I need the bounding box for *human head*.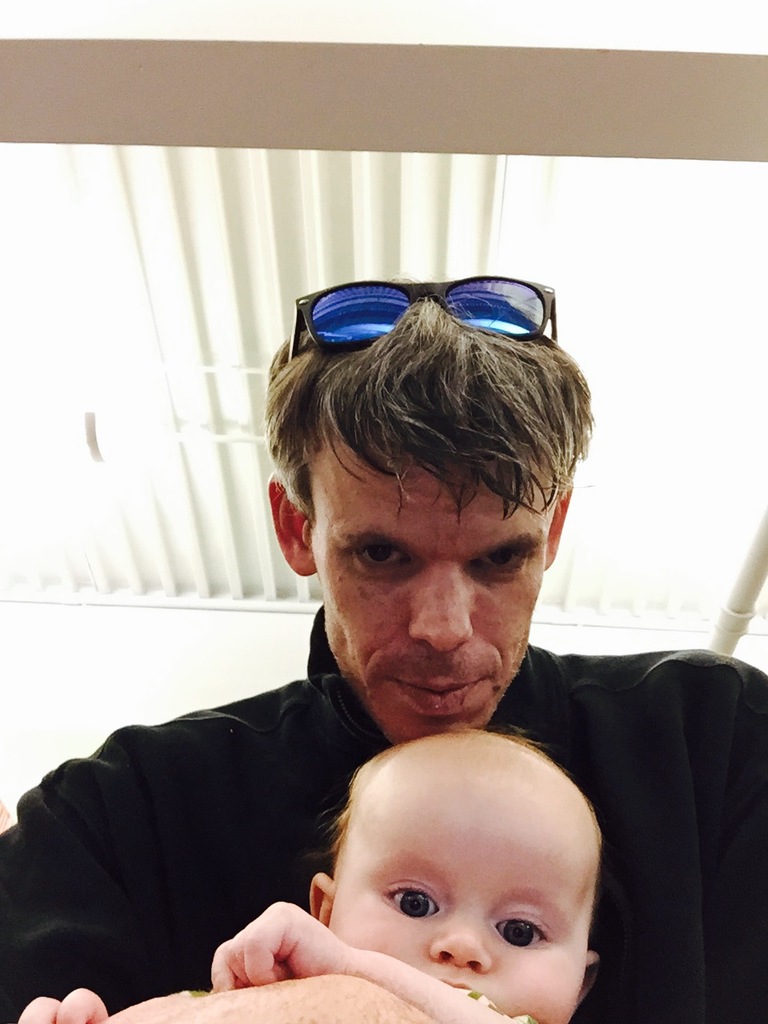
Here it is: 309,746,607,984.
